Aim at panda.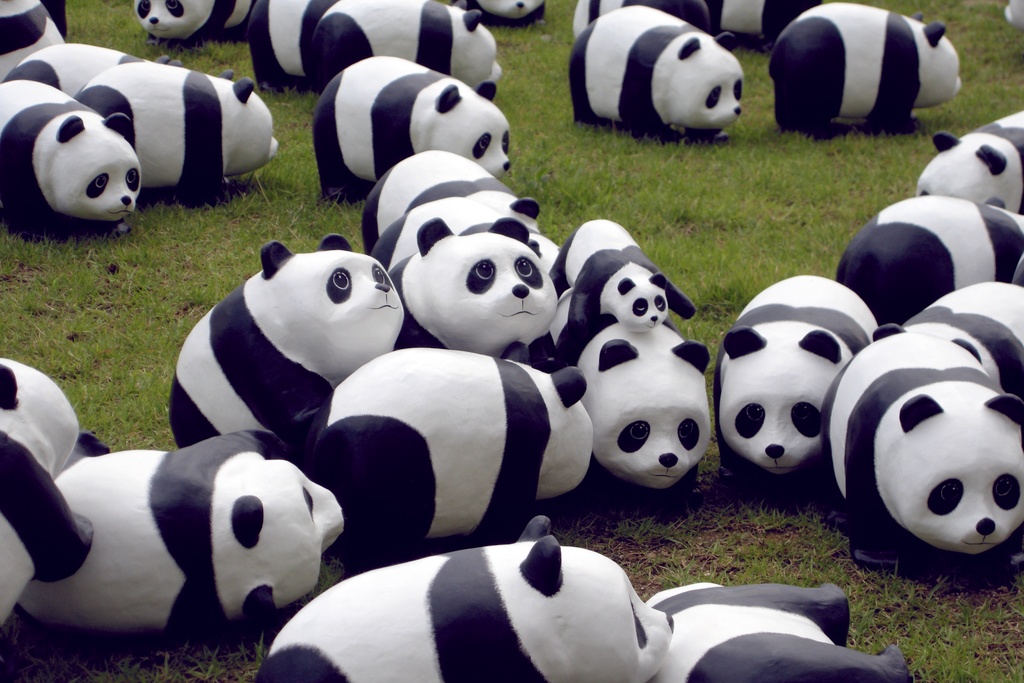
Aimed at [572, 317, 710, 513].
